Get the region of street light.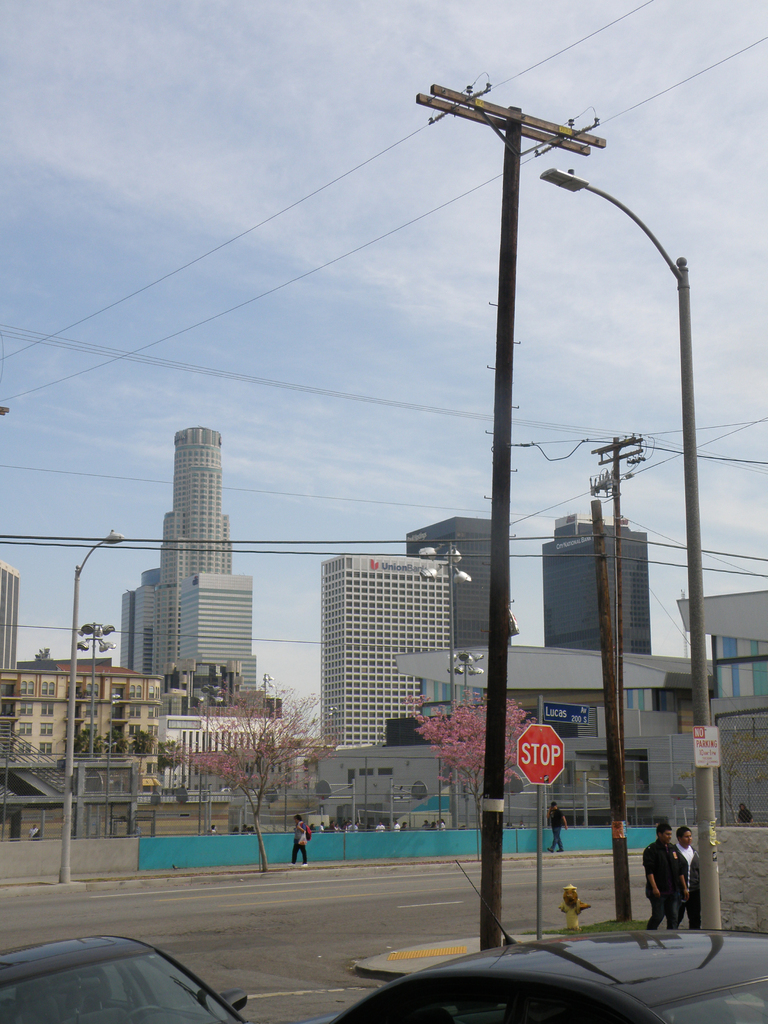
70, 532, 124, 886.
